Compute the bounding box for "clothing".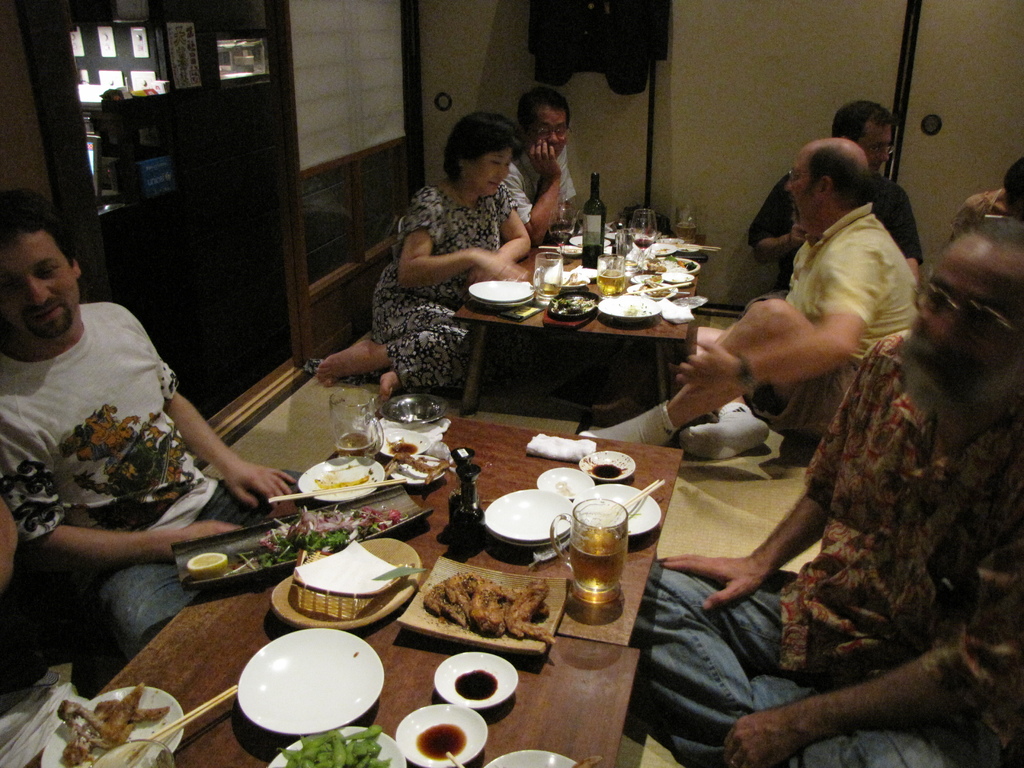
[742, 205, 922, 433].
